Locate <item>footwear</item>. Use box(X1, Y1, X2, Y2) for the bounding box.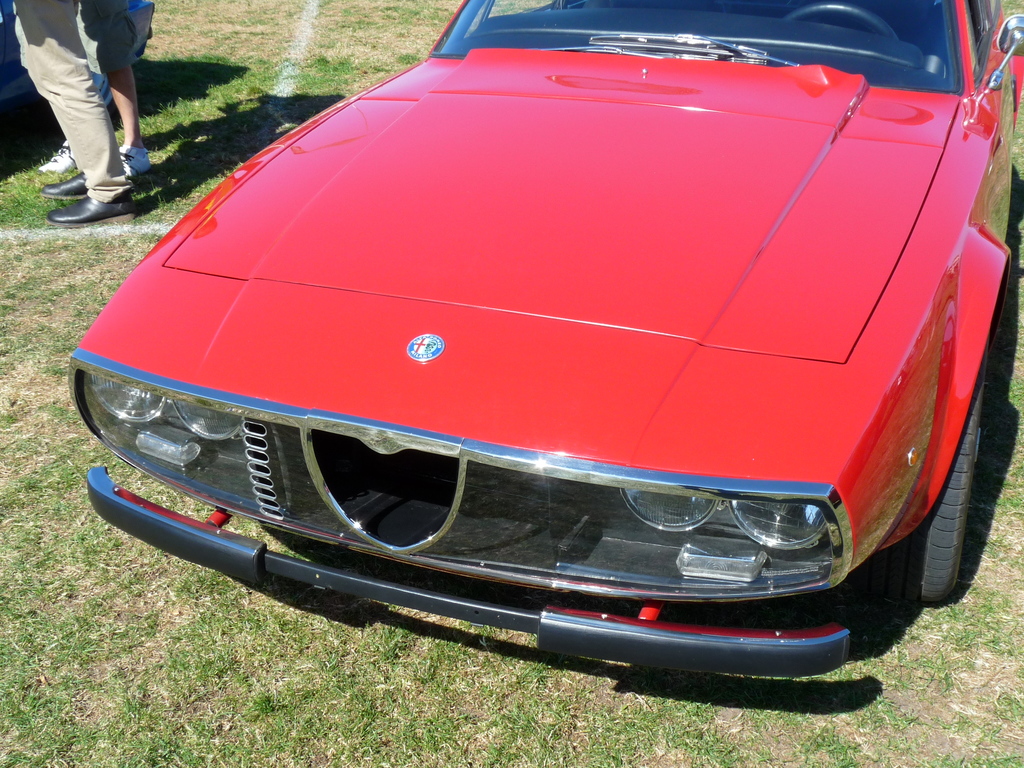
box(36, 142, 84, 175).
